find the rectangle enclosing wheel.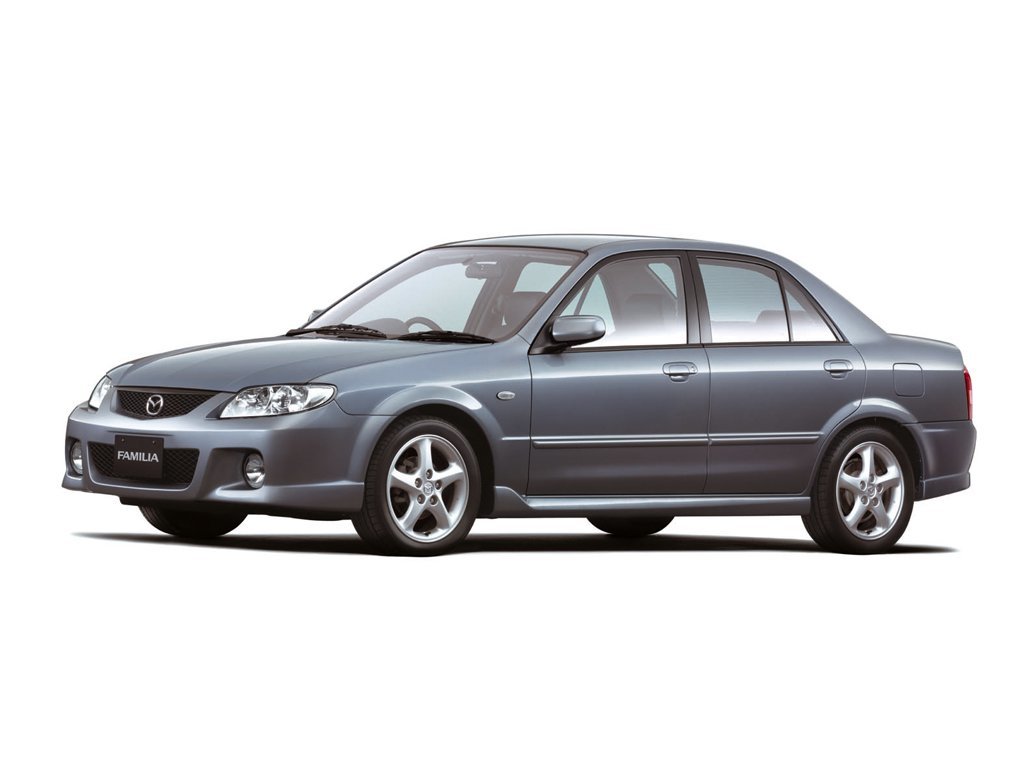
803/427/920/555.
